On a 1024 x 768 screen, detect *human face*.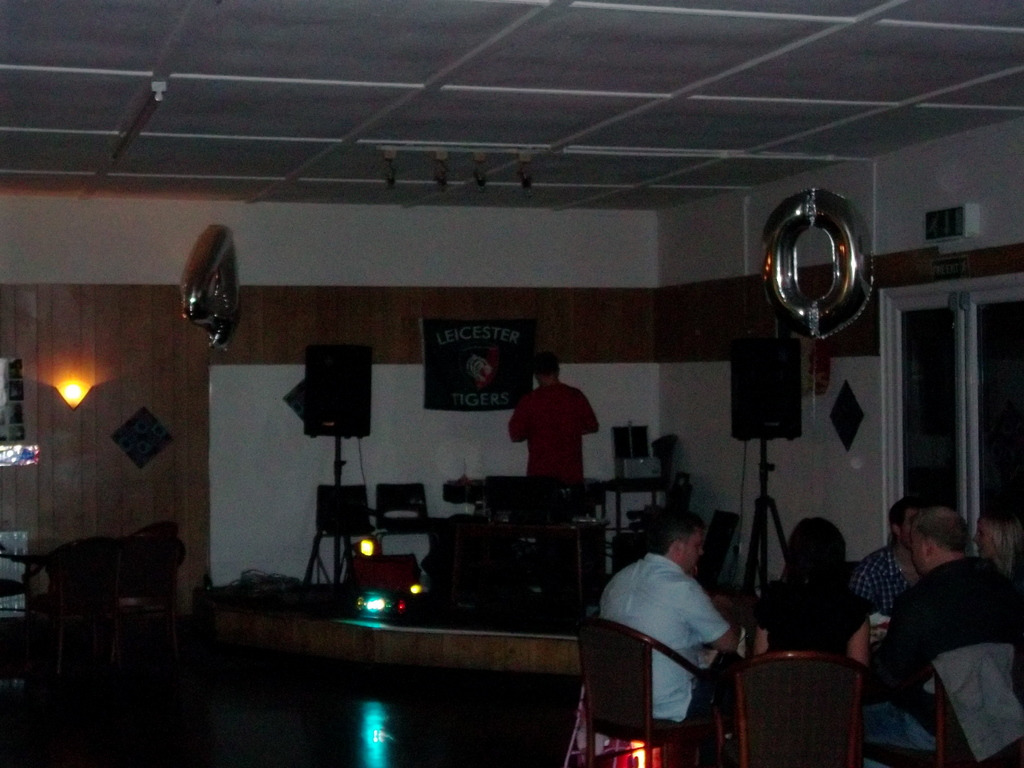
l=676, t=531, r=708, b=577.
